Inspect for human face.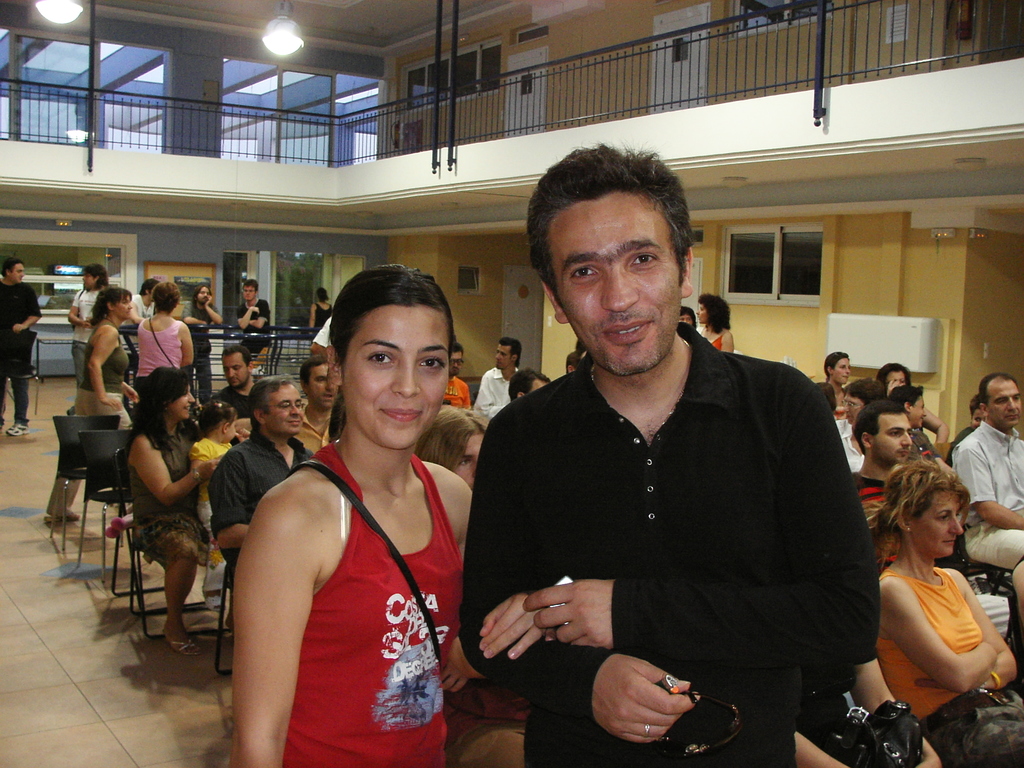
Inspection: 888:371:904:385.
